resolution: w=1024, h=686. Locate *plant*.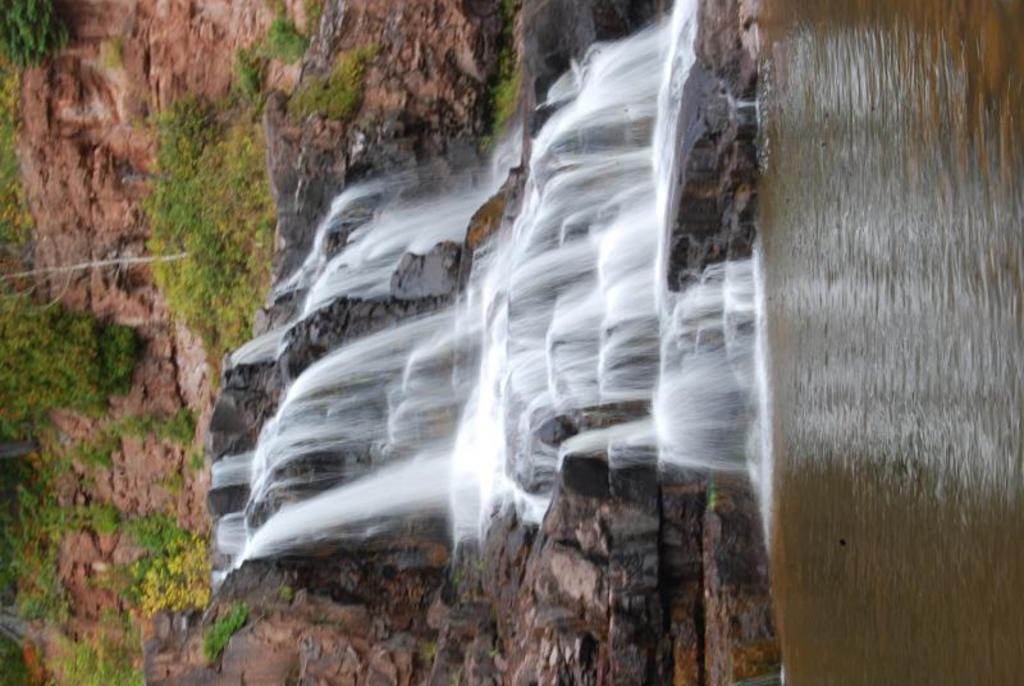
{"left": 74, "top": 385, "right": 205, "bottom": 474}.
